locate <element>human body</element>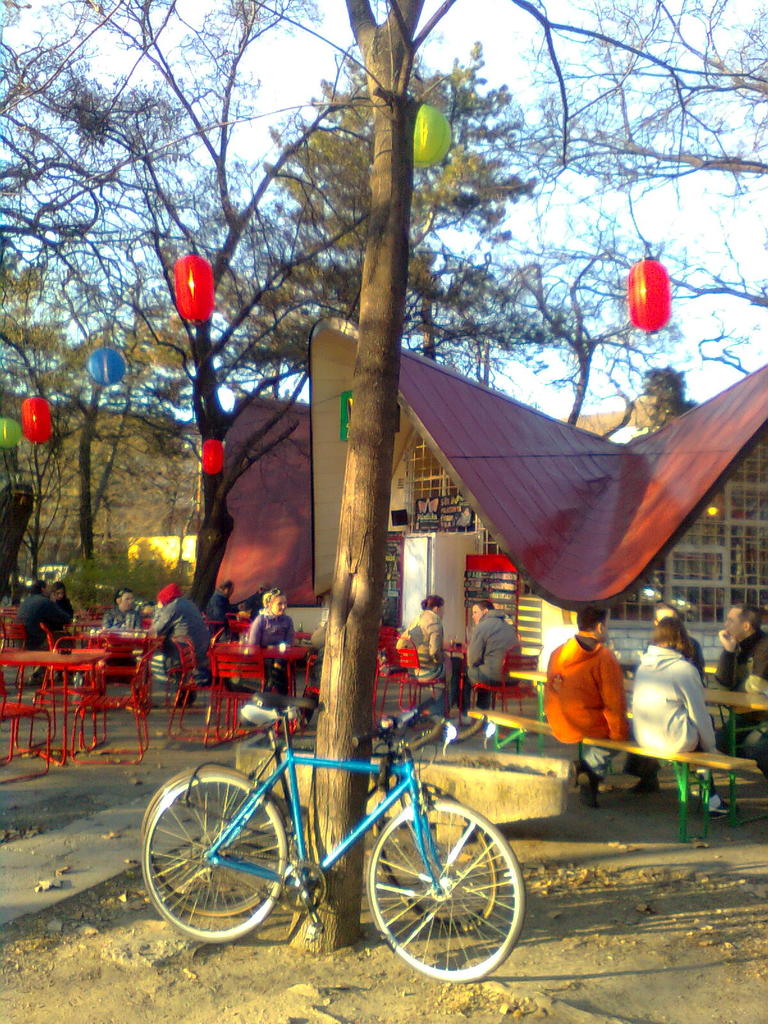
(538,600,632,801)
